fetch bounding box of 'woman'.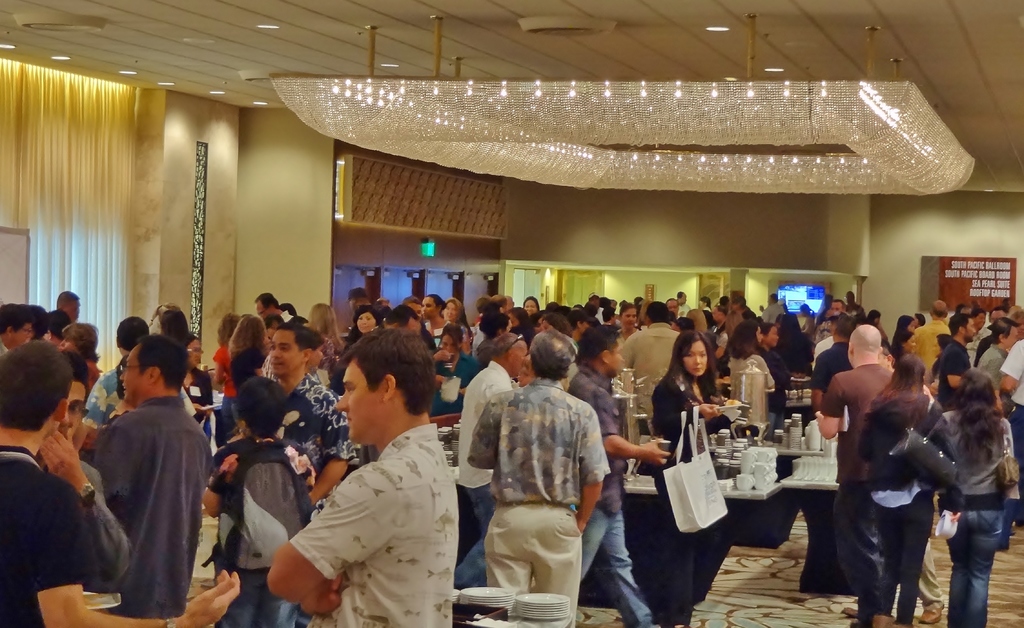
Bbox: {"x1": 920, "y1": 370, "x2": 1021, "y2": 627}.
